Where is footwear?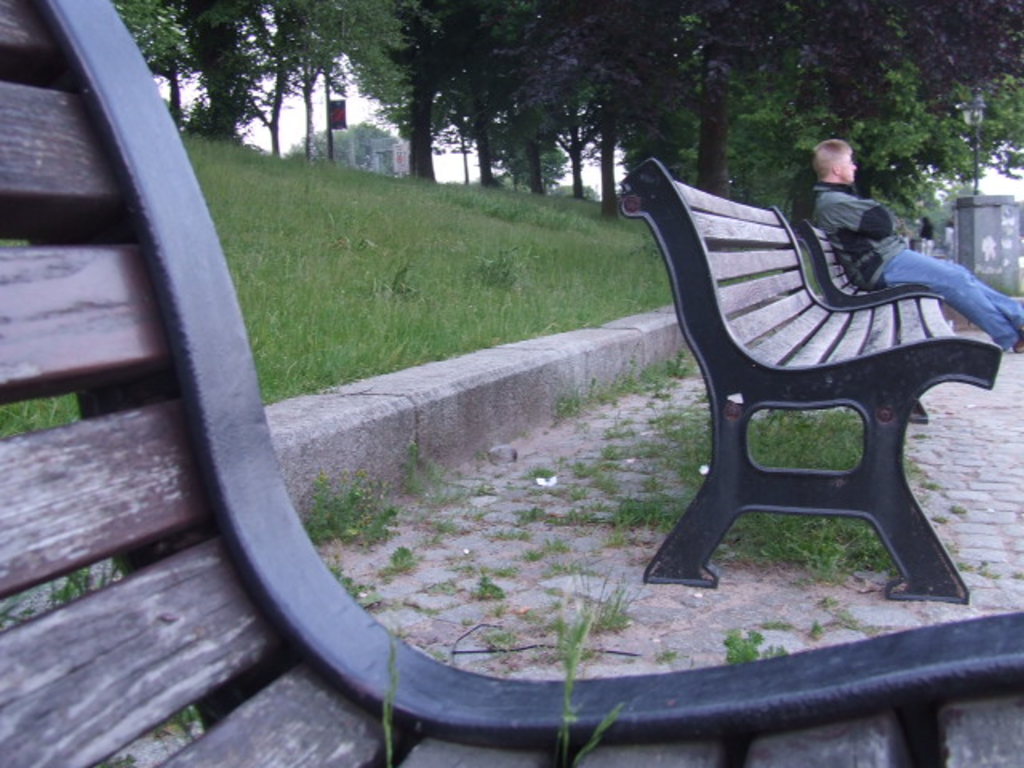
x1=1008 y1=330 x2=1022 y2=346.
